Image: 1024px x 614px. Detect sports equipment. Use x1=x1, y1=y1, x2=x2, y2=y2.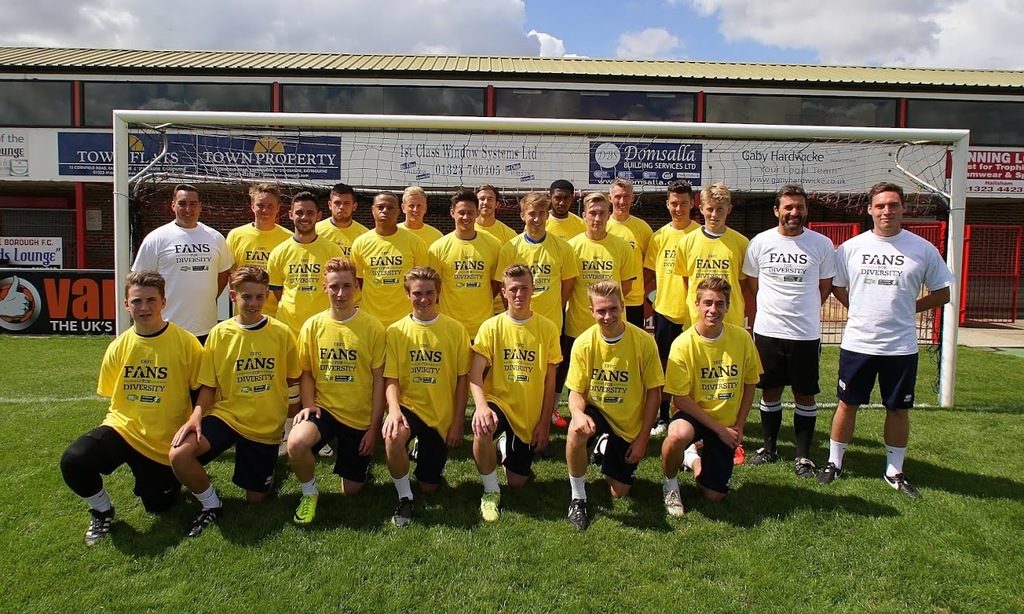
x1=880, y1=472, x2=928, y2=502.
